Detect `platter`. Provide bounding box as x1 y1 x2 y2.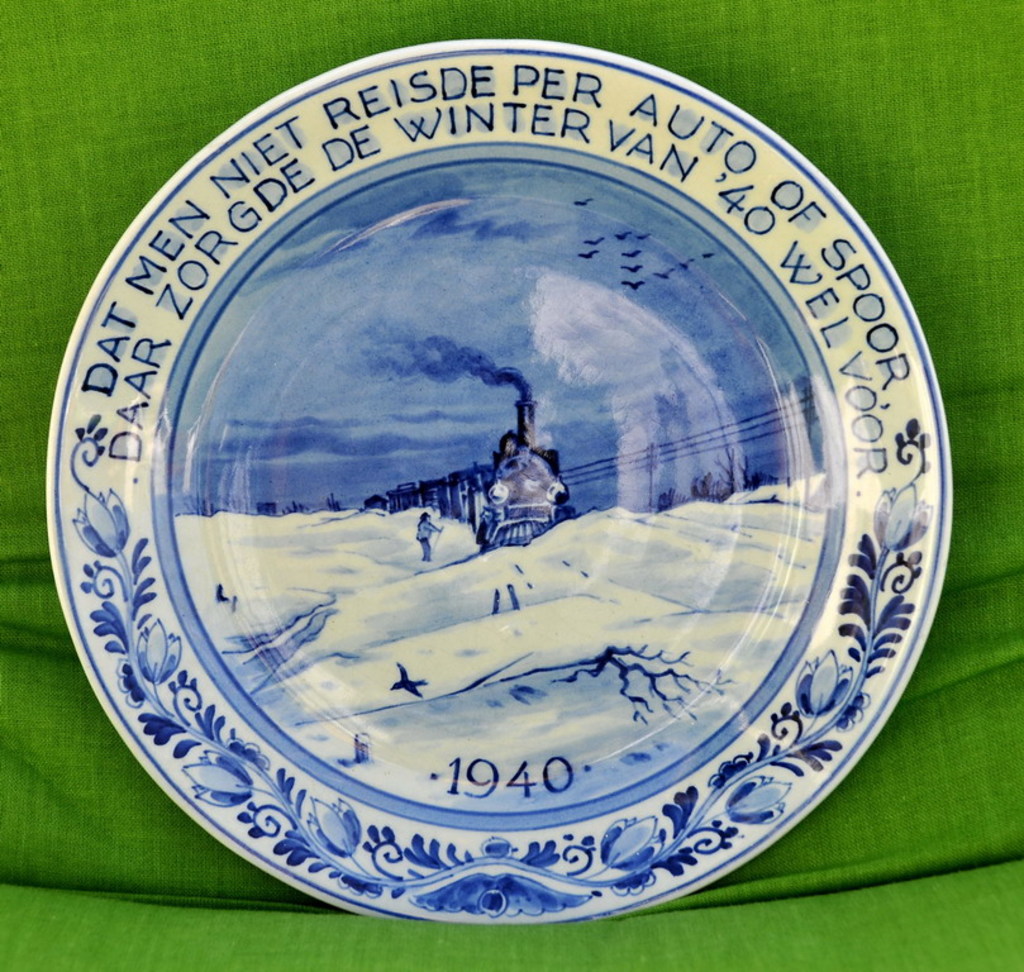
44 37 948 926.
